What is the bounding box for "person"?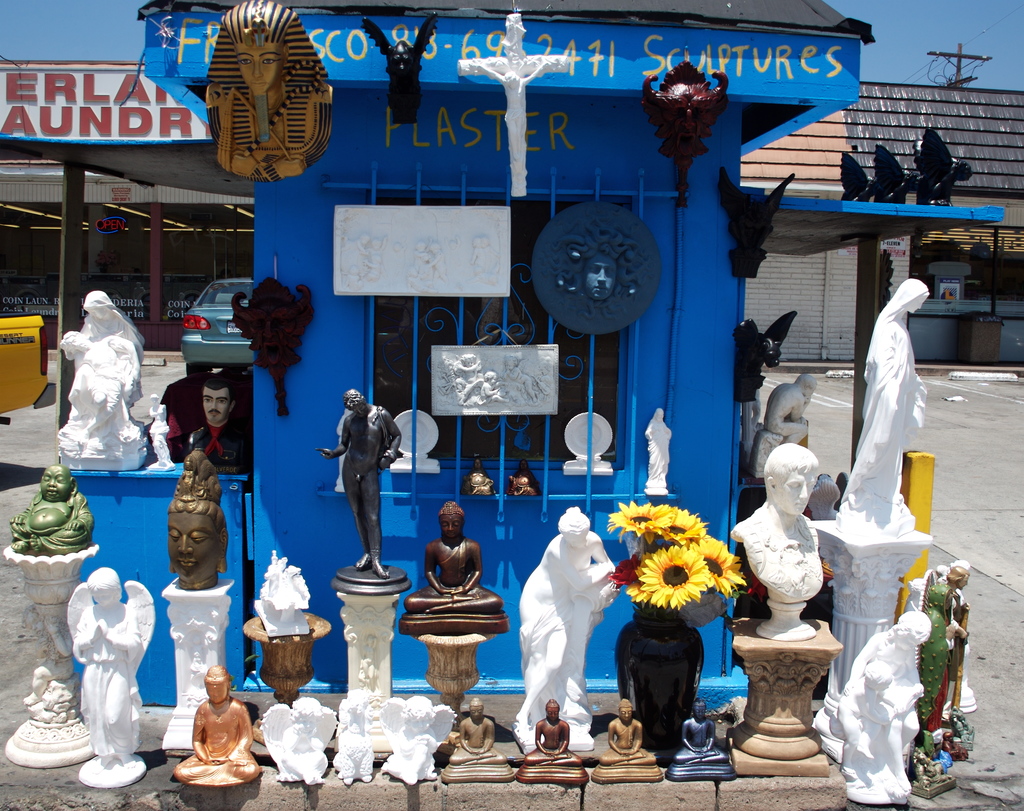
detection(835, 659, 899, 783).
